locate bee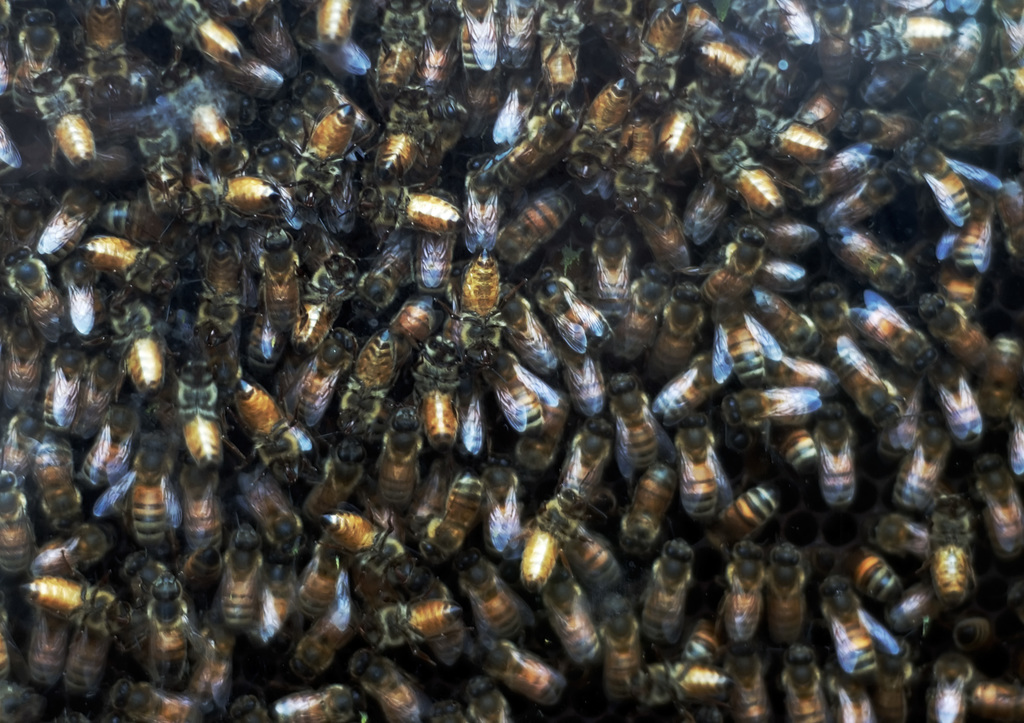
<region>819, 580, 899, 685</region>
